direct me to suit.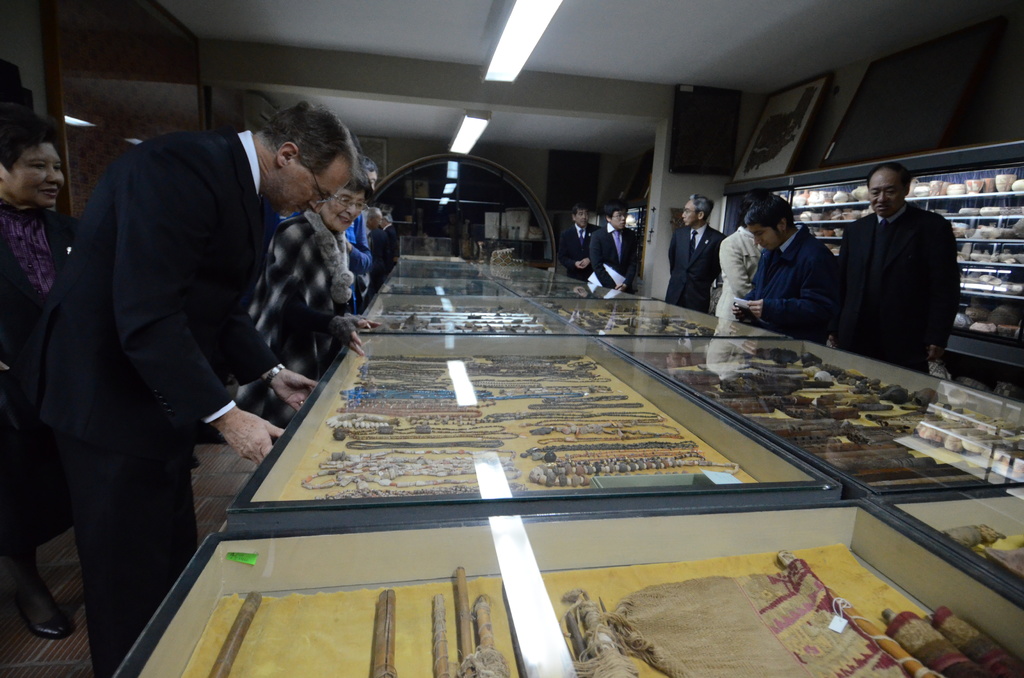
Direction: <region>555, 223, 604, 280</region>.
